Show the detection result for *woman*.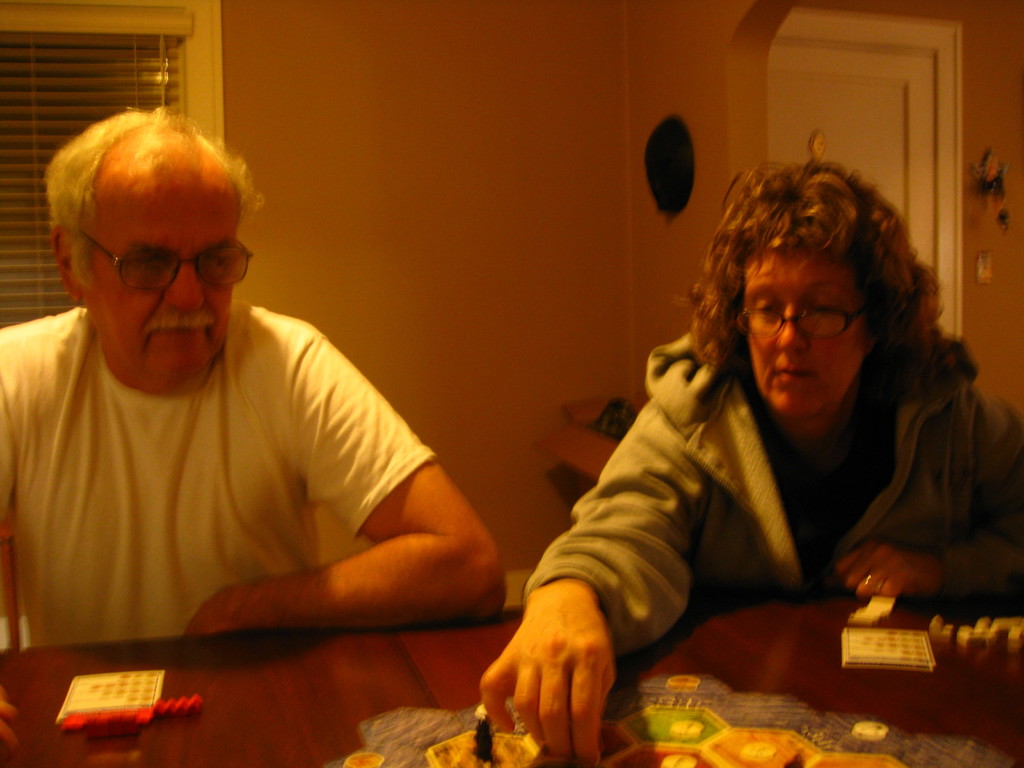
493,128,986,714.
